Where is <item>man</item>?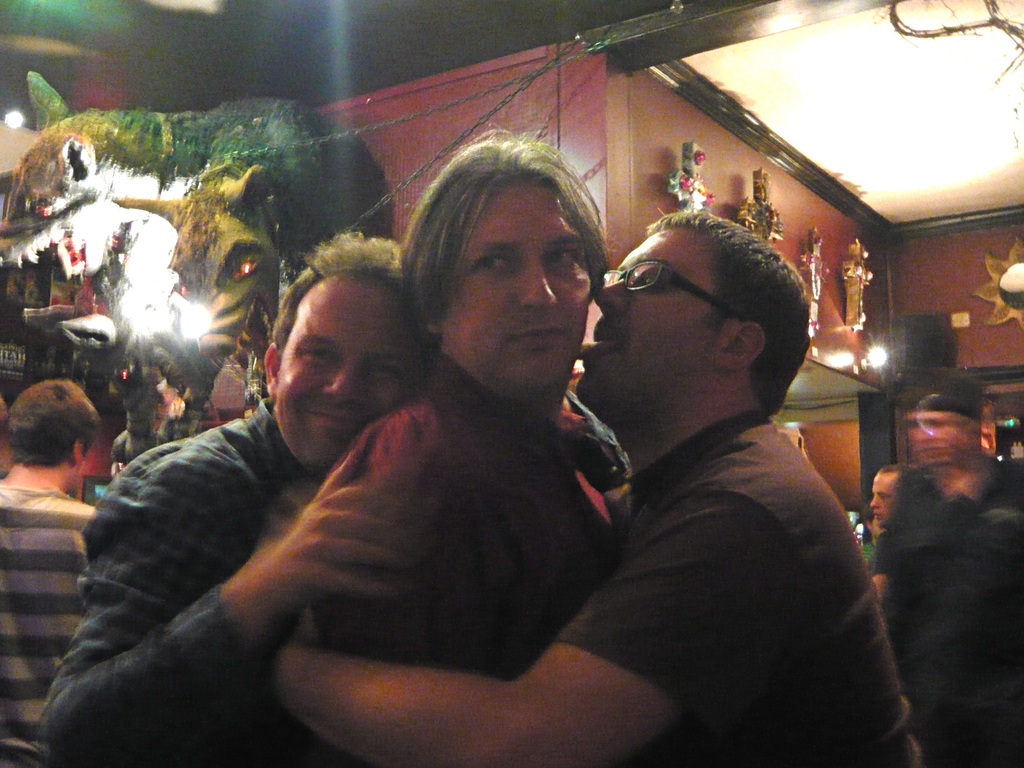
0/366/102/764.
